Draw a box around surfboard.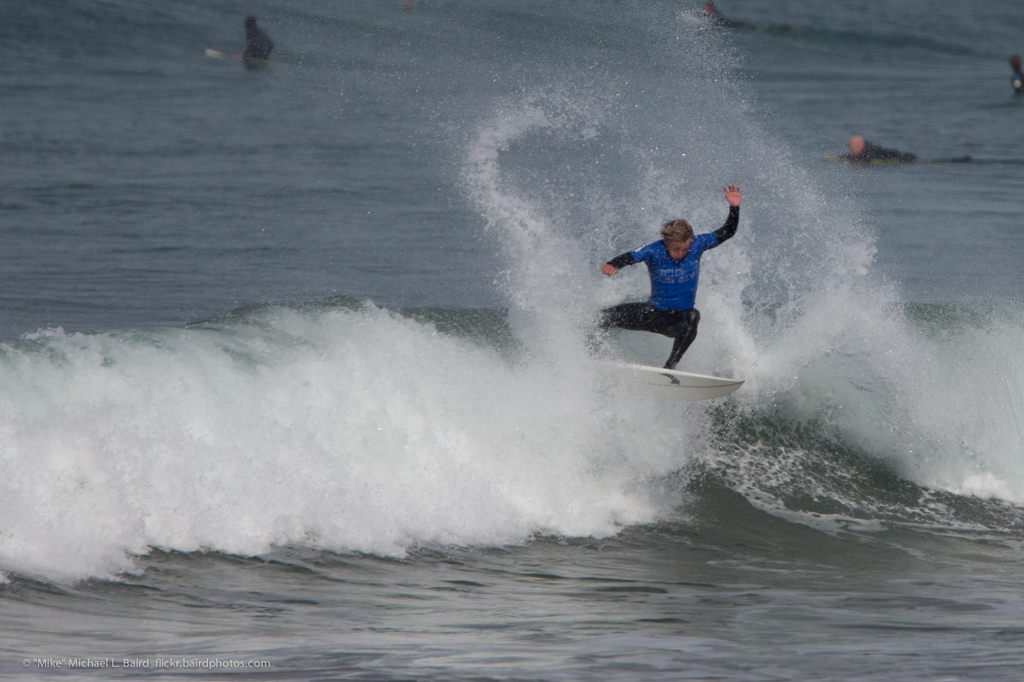
box=[588, 357, 746, 405].
